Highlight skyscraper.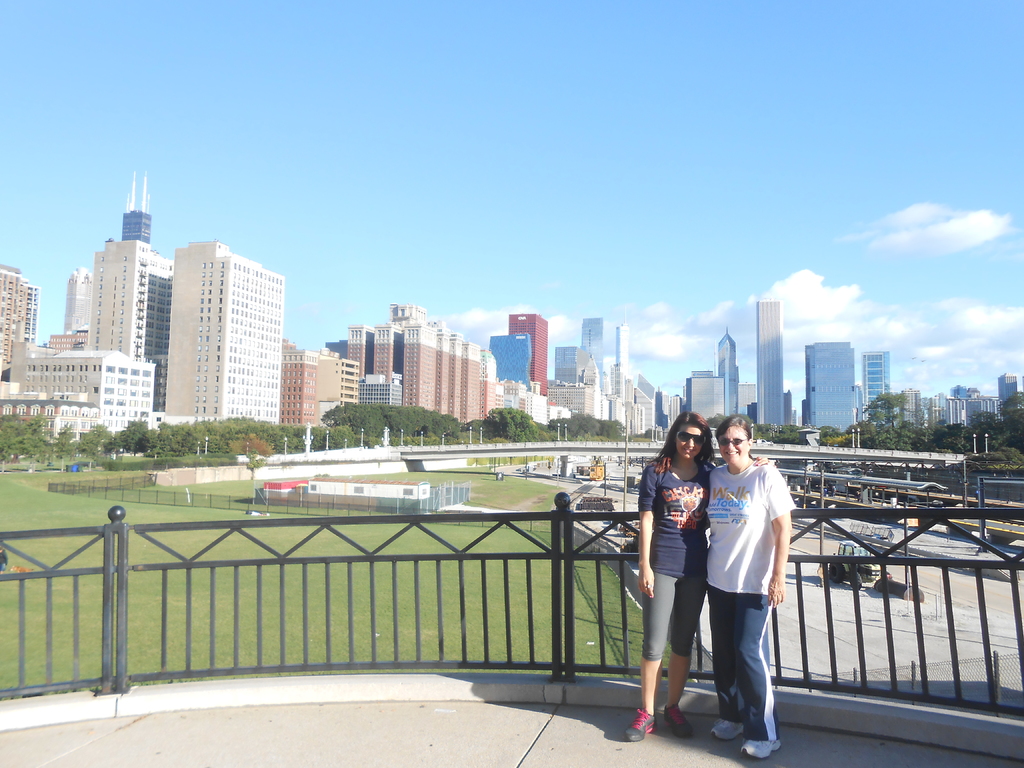
Highlighted region: [left=793, top=342, right=868, bottom=438].
